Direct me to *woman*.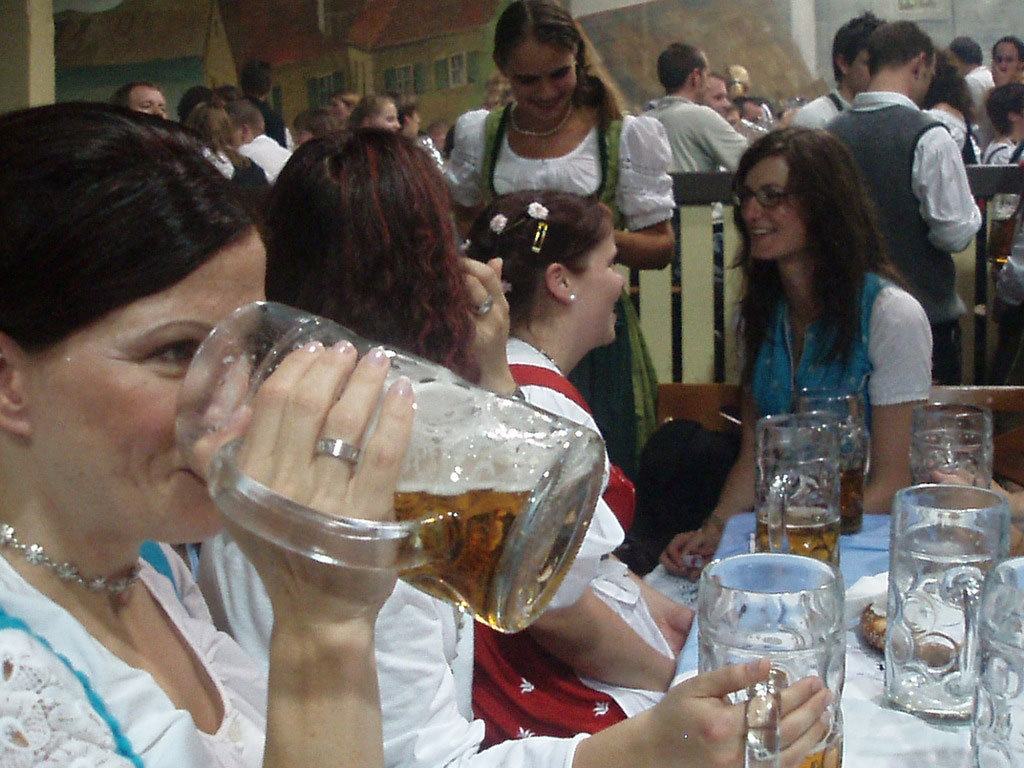
Direction: 0/102/433/767.
